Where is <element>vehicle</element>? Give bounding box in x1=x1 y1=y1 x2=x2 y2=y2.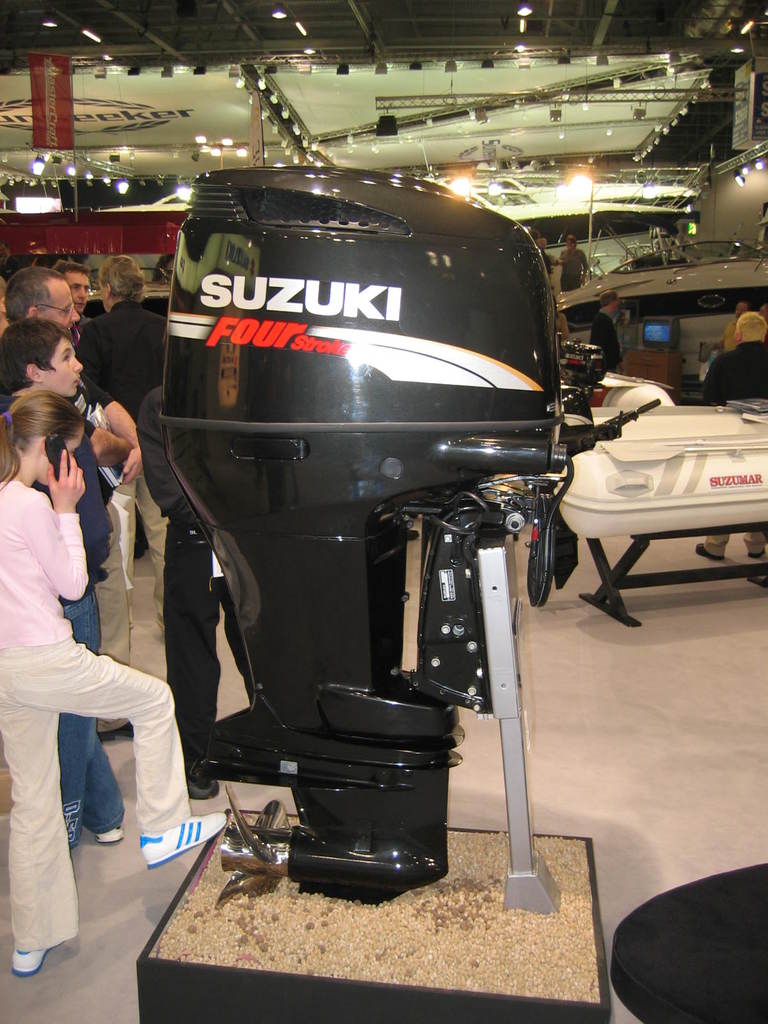
x1=555 y1=238 x2=767 y2=386.
